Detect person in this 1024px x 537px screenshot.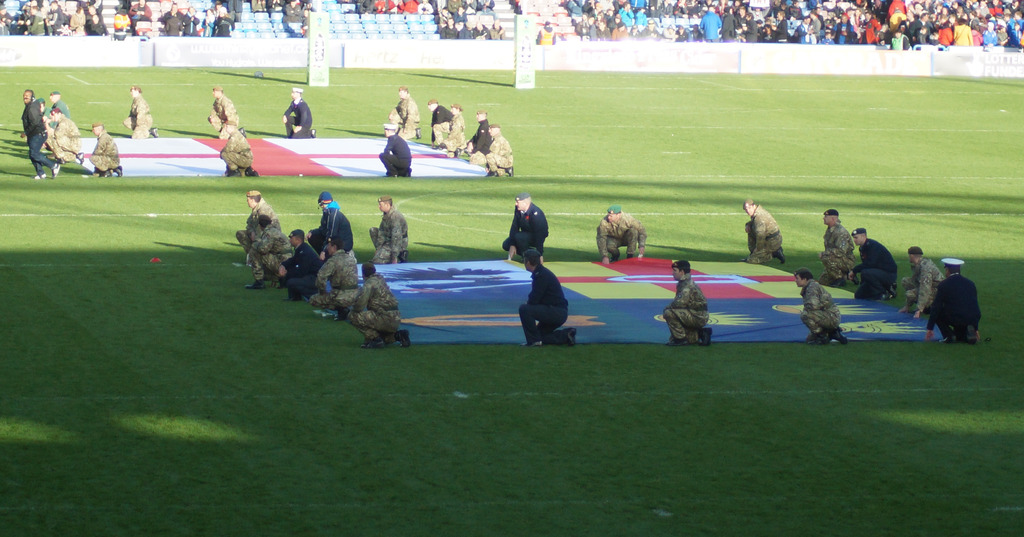
Detection: pyautogui.locateOnScreen(666, 254, 715, 347).
